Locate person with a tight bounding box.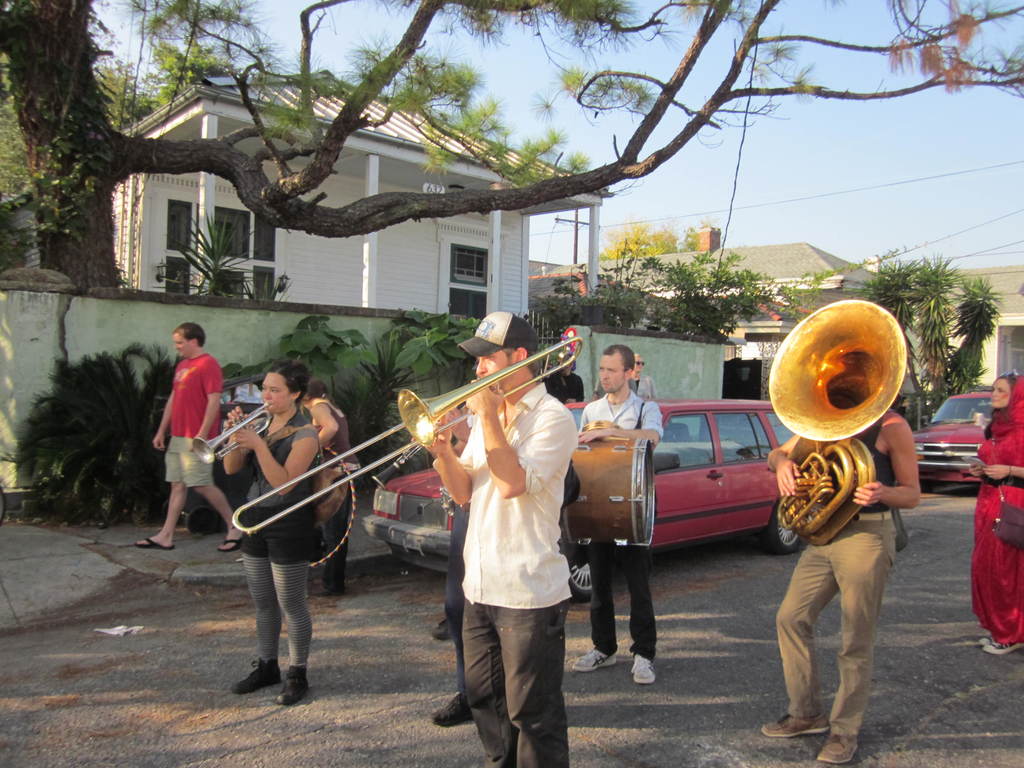
<bbox>404, 307, 567, 767</bbox>.
